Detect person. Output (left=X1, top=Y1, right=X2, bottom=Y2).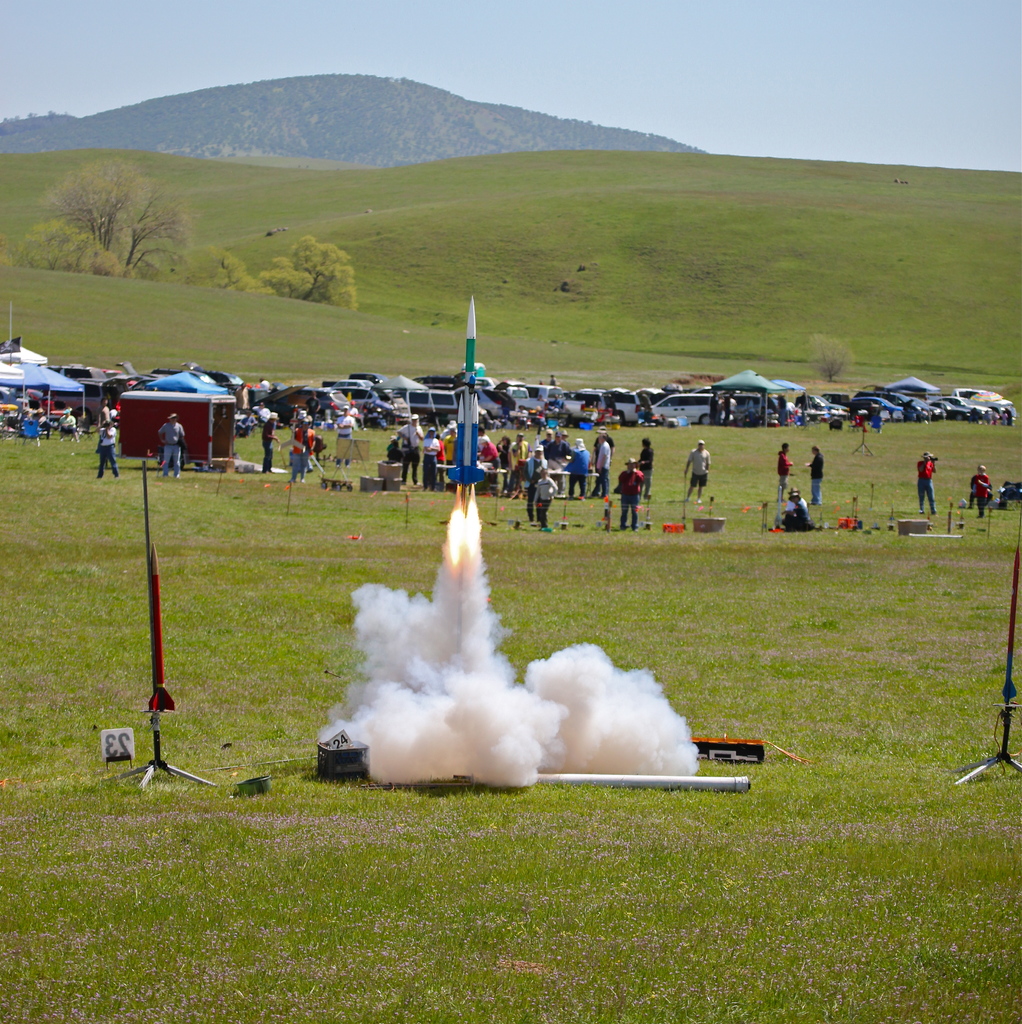
(left=545, top=392, right=561, bottom=420).
